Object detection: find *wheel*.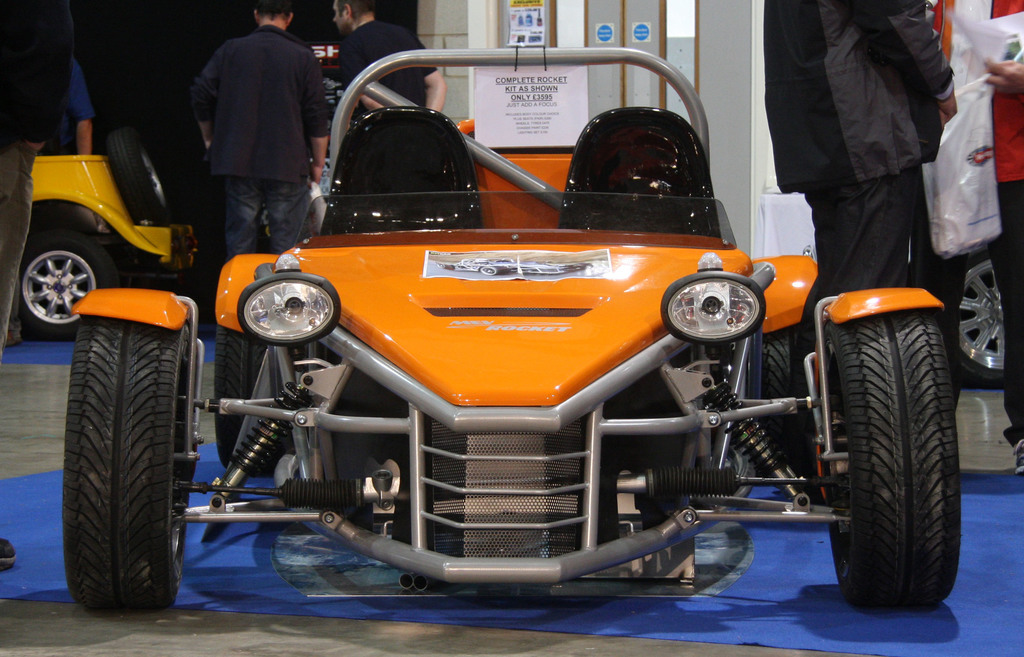
Rect(840, 290, 970, 620).
